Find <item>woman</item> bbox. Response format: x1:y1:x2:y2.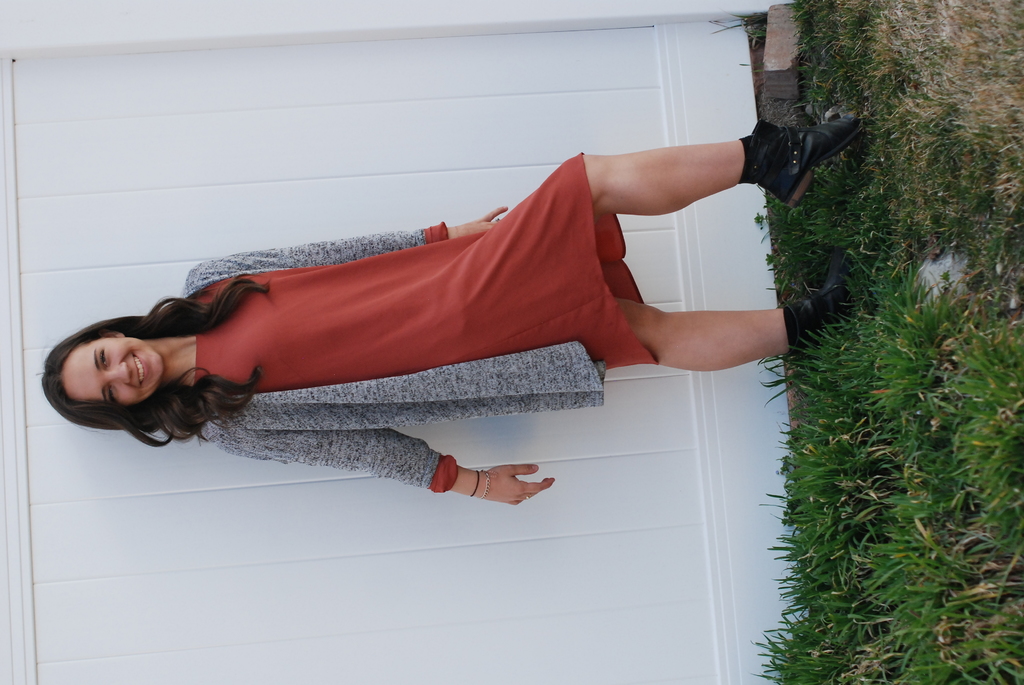
98:114:783:529.
